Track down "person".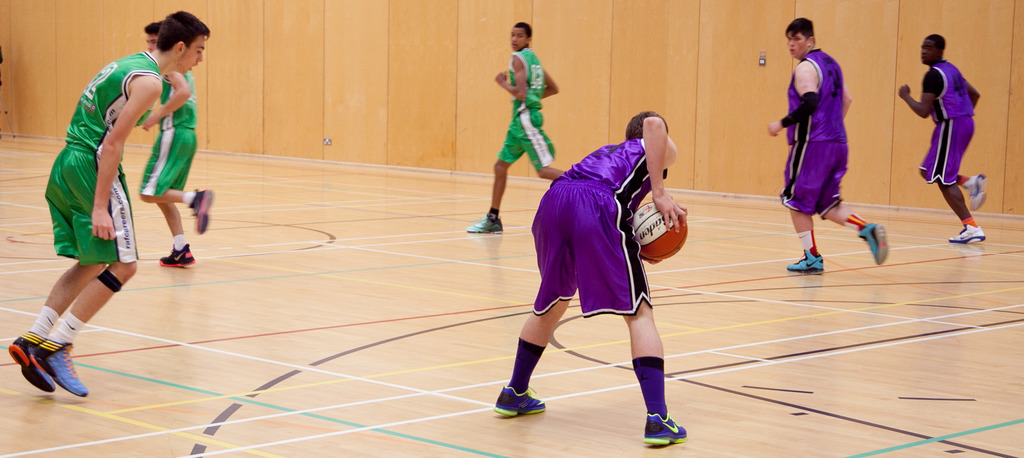
Tracked to <bbox>495, 108, 687, 445</bbox>.
